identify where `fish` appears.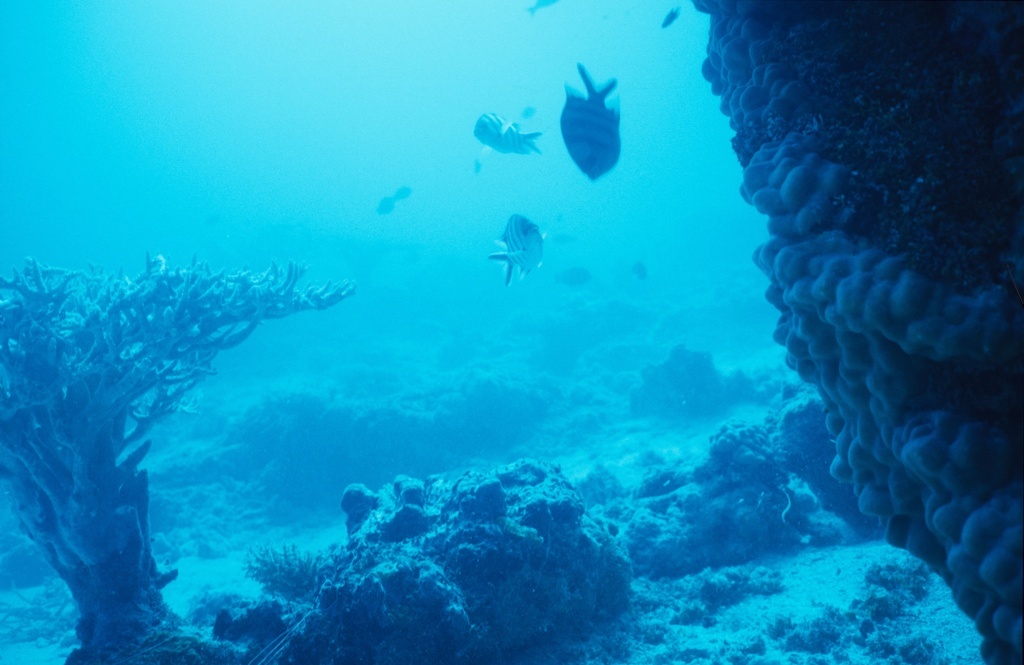
Appears at x1=557 y1=66 x2=626 y2=179.
